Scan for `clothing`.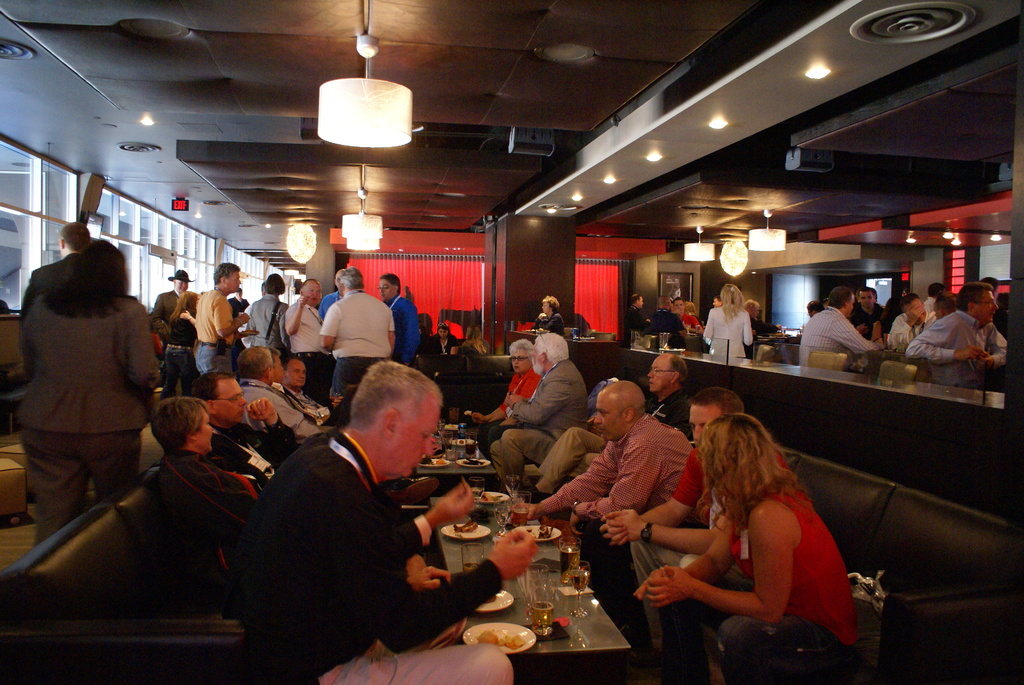
Scan result: BBox(672, 478, 861, 684).
